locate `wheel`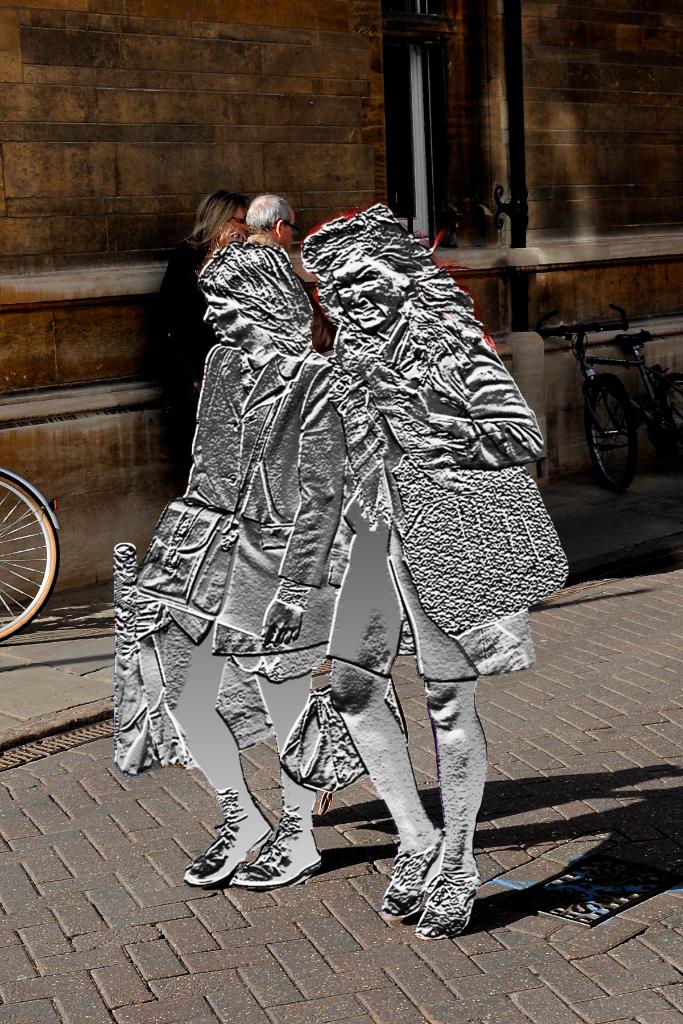
[left=0, top=478, right=61, bottom=644]
